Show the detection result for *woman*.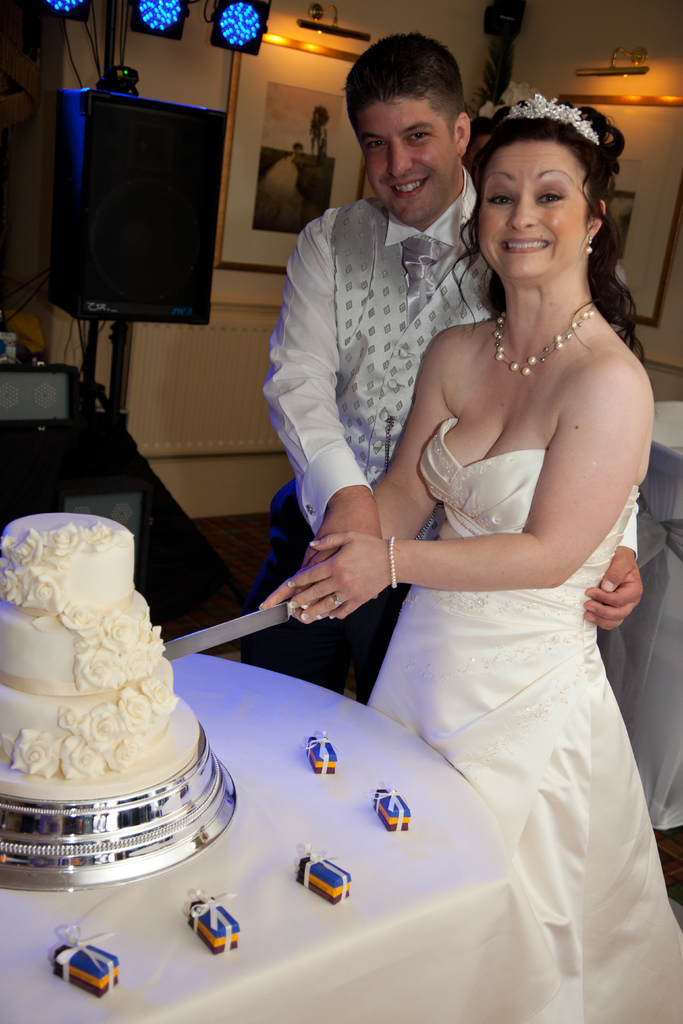
258, 95, 682, 1023.
